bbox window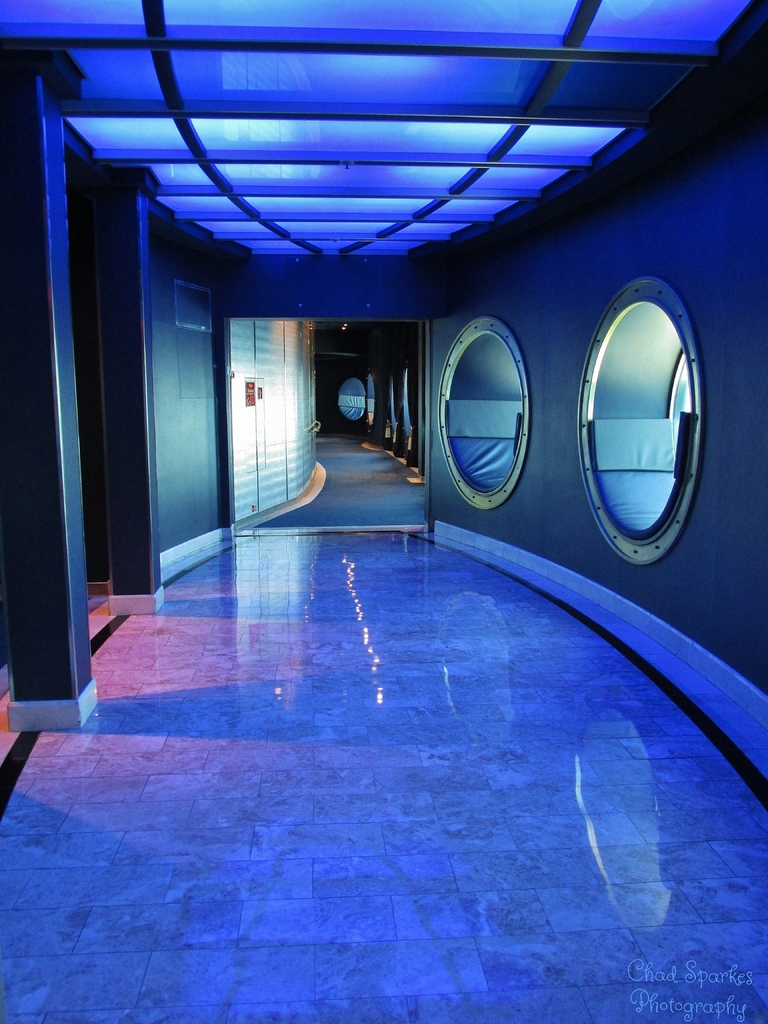
select_region(443, 326, 534, 499)
